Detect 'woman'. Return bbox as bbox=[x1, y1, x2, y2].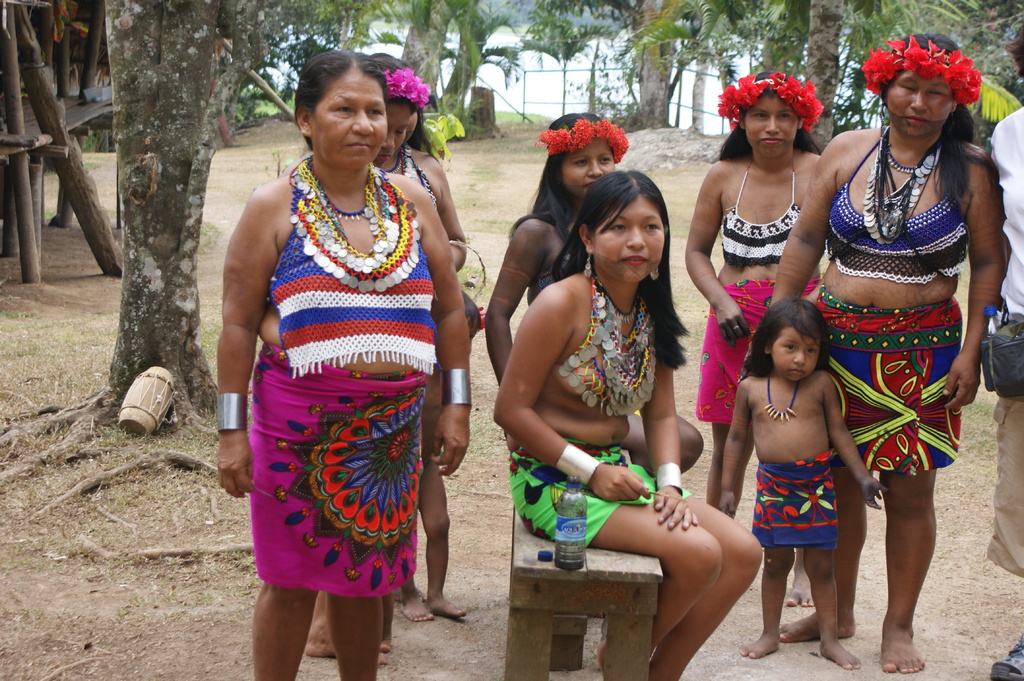
bbox=[378, 39, 482, 632].
